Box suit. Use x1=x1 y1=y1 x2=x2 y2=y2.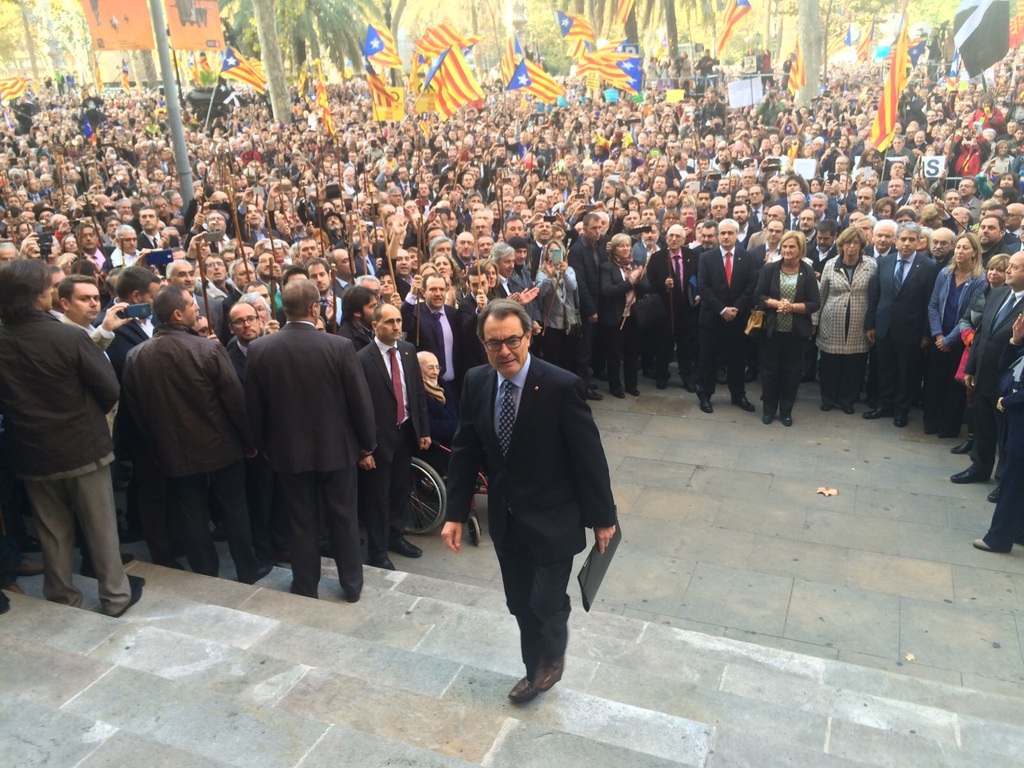
x1=96 y1=300 x2=148 y2=372.
